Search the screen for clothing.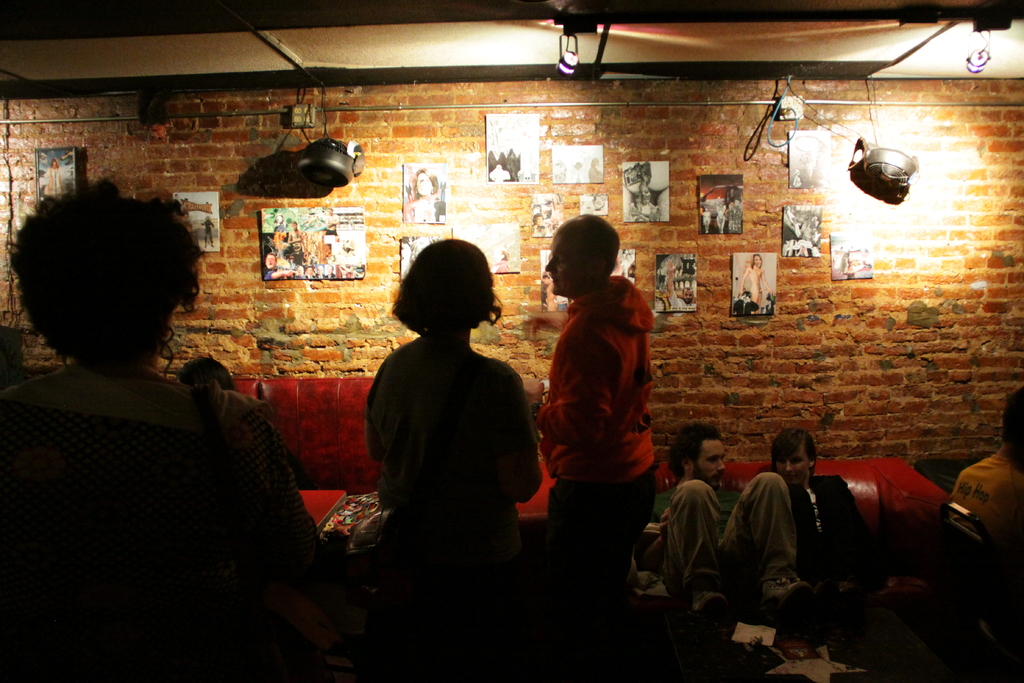
Found at 365 340 543 651.
